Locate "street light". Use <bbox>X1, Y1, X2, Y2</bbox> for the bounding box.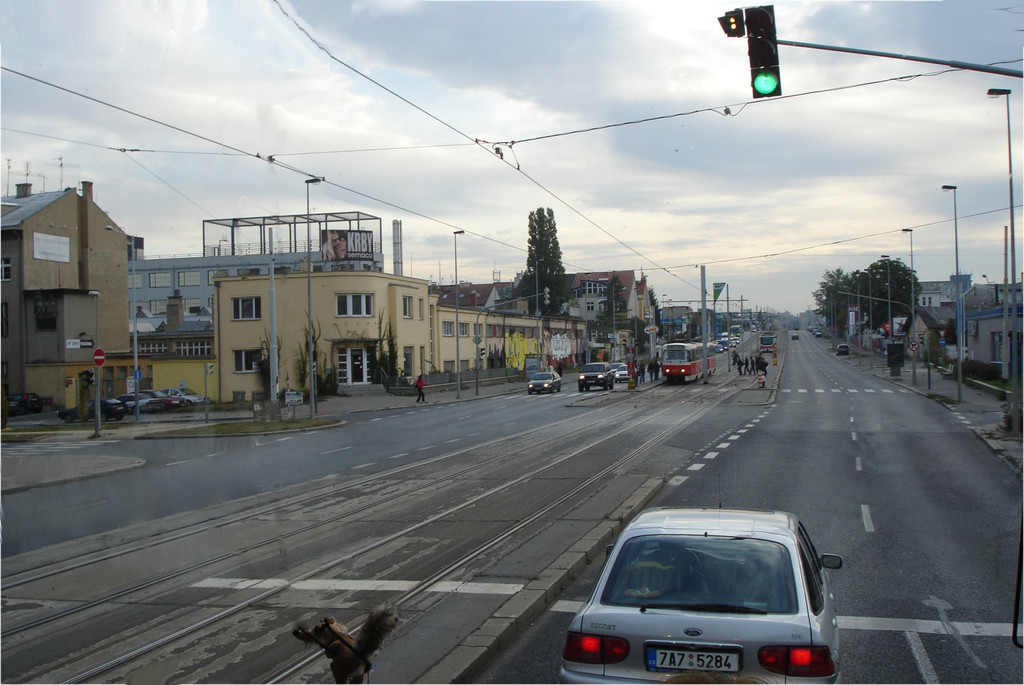
<bbox>534, 254, 545, 366</bbox>.
